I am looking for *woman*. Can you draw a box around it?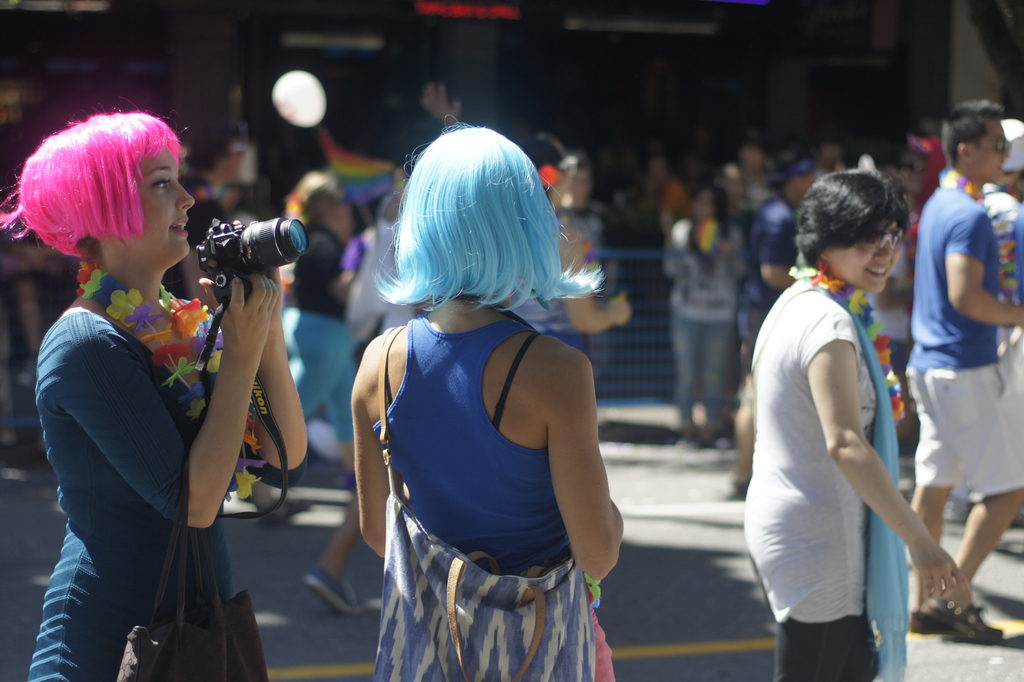
Sure, the bounding box is (left=507, top=134, right=630, bottom=344).
